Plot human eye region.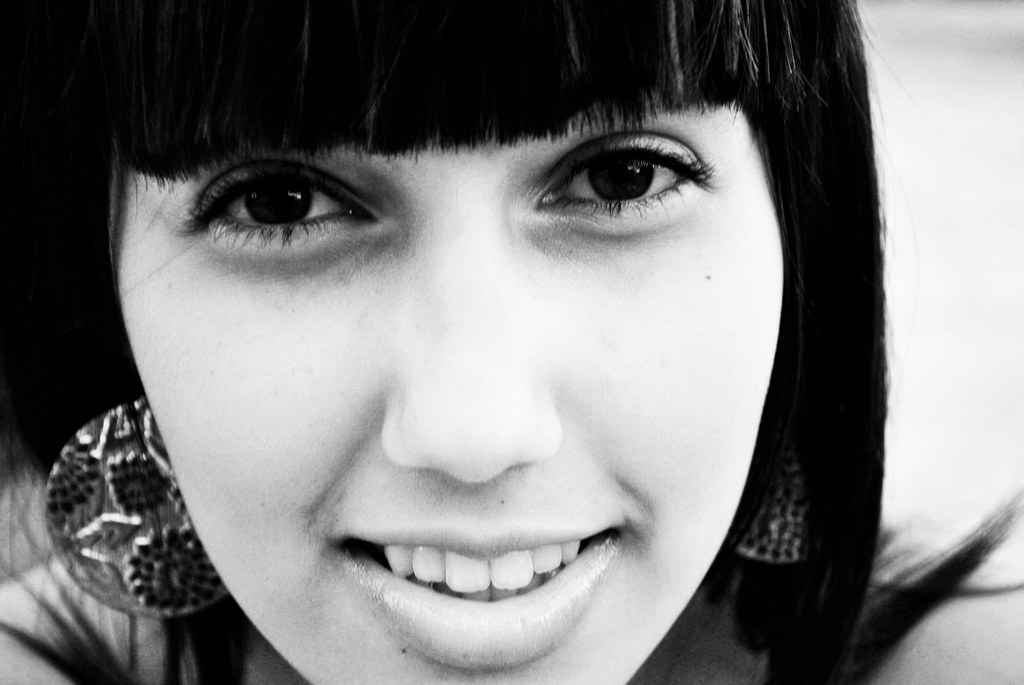
Plotted at {"x1": 172, "y1": 149, "x2": 390, "y2": 253}.
